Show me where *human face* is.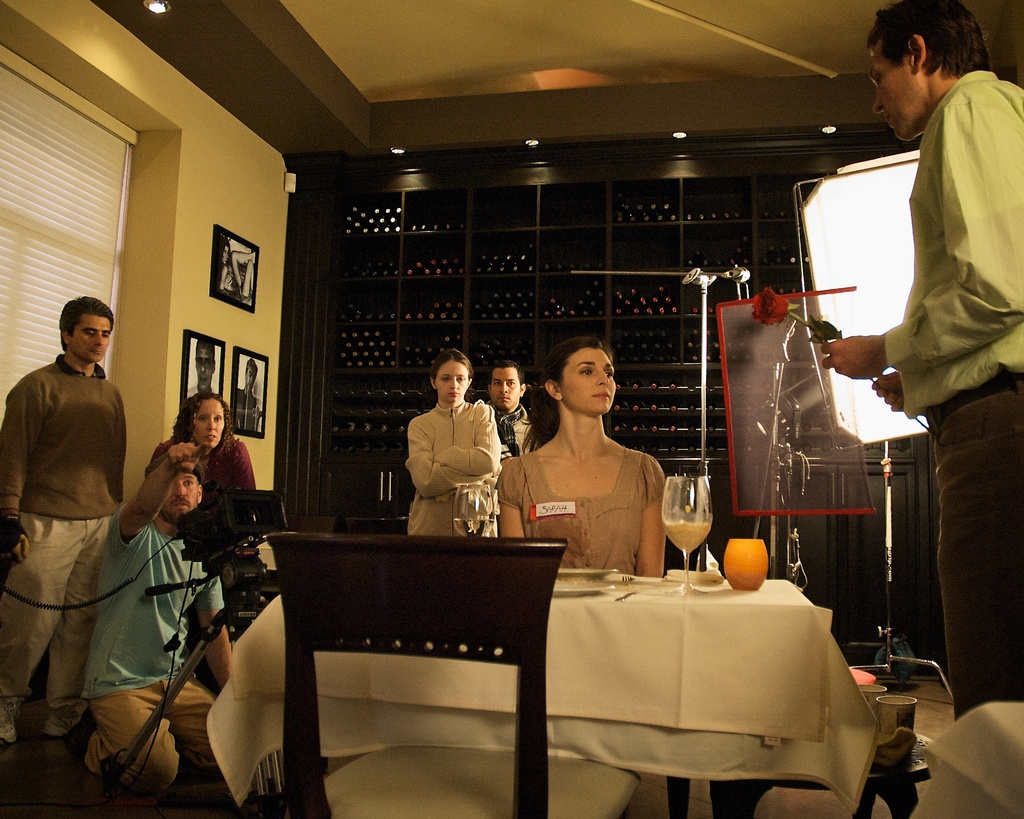
*human face* is at {"left": 559, "top": 345, "right": 618, "bottom": 413}.
